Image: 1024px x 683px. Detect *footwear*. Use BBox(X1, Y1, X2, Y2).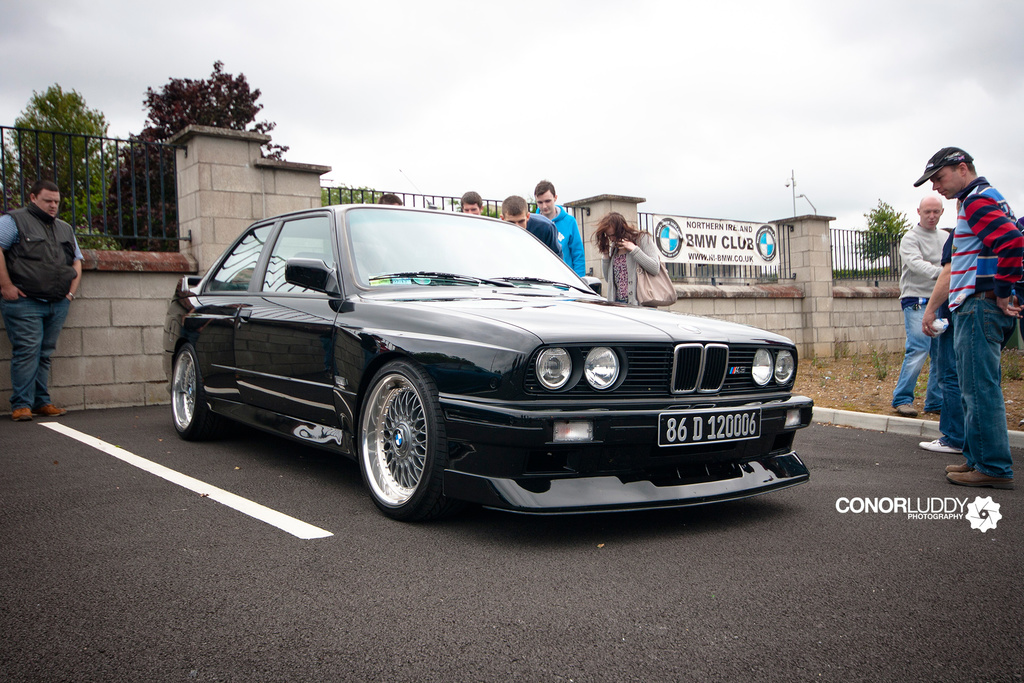
BBox(895, 403, 919, 418).
